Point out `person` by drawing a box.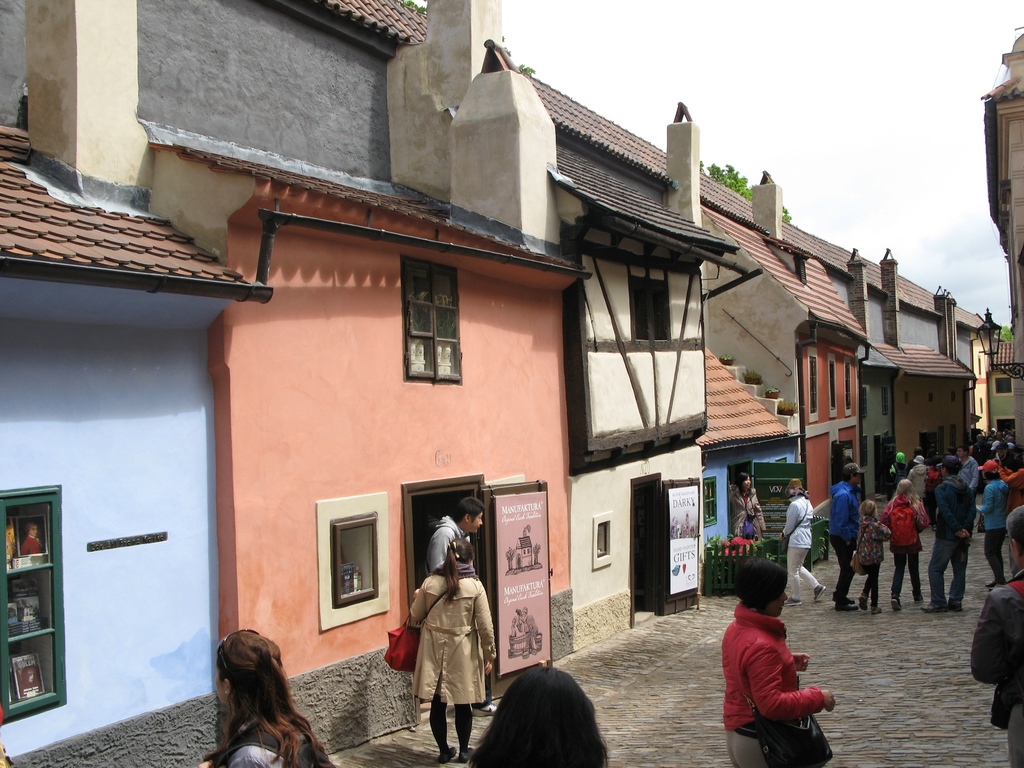
[x1=189, y1=622, x2=338, y2=767].
